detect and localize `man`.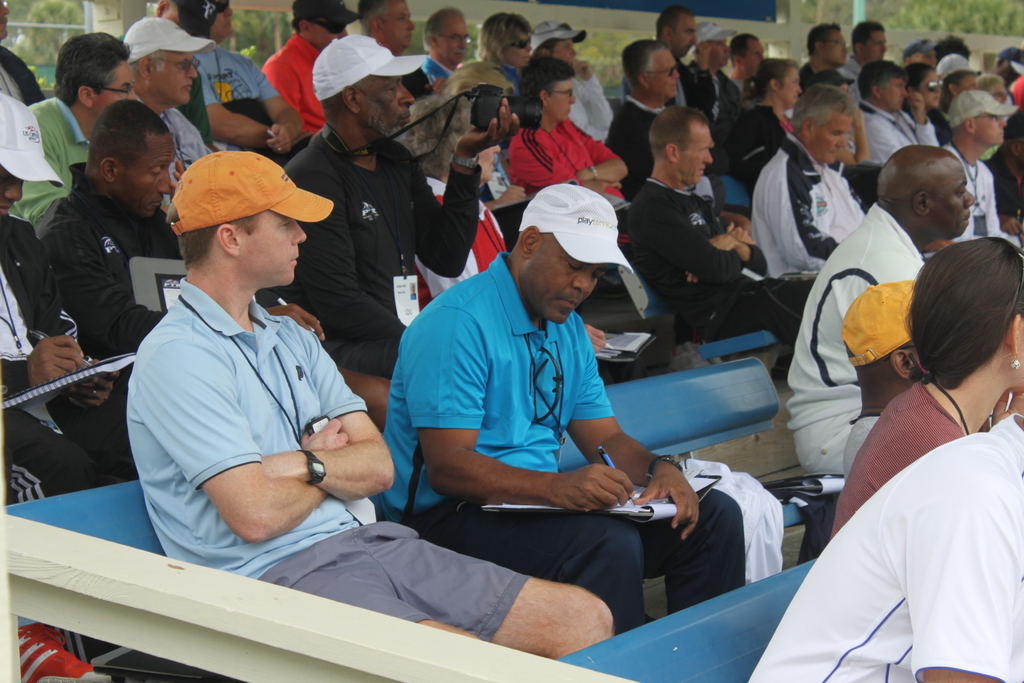
Localized at BBox(780, 144, 976, 482).
